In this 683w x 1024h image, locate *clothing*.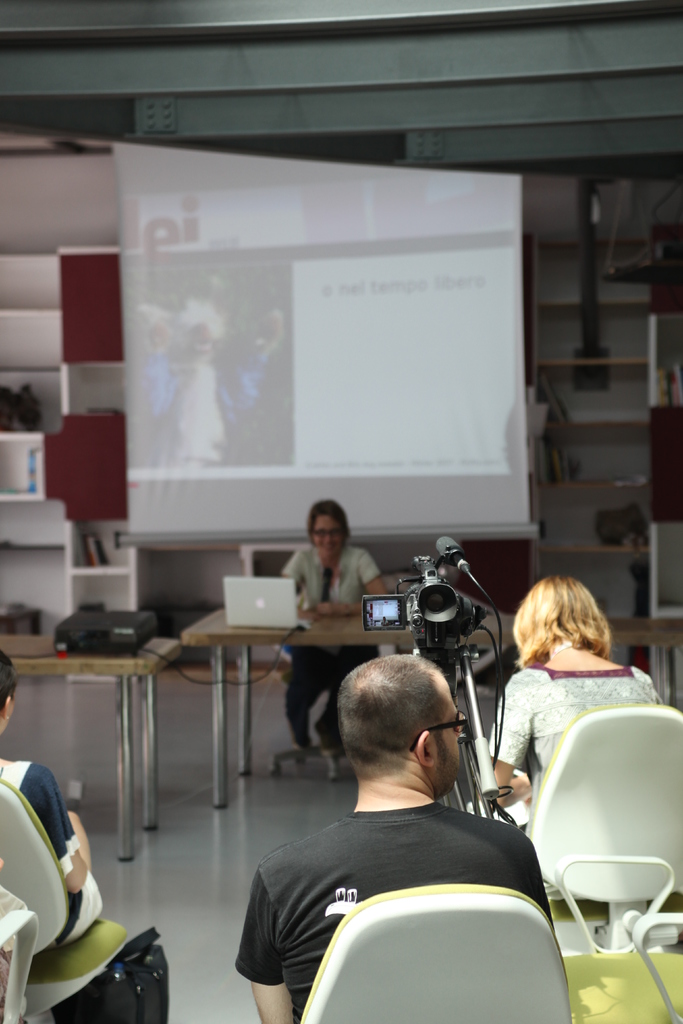
Bounding box: [left=481, top=646, right=659, bottom=827].
